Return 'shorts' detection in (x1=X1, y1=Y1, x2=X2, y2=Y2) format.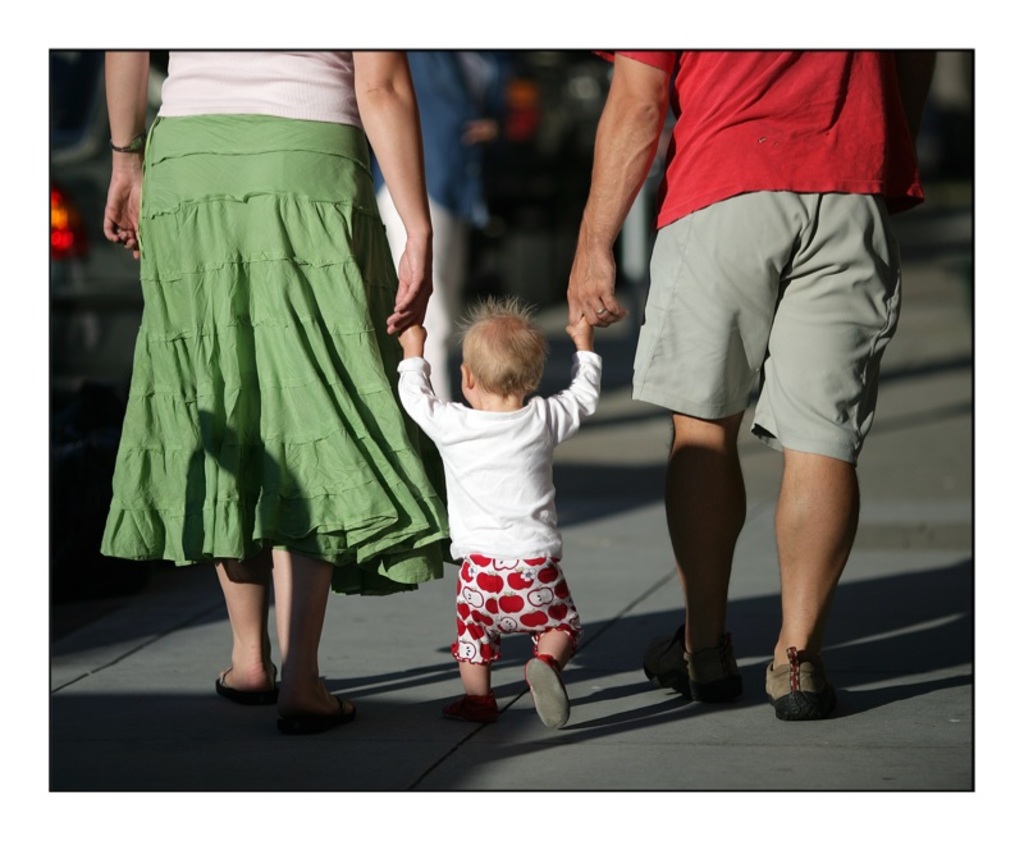
(x1=453, y1=557, x2=577, y2=662).
